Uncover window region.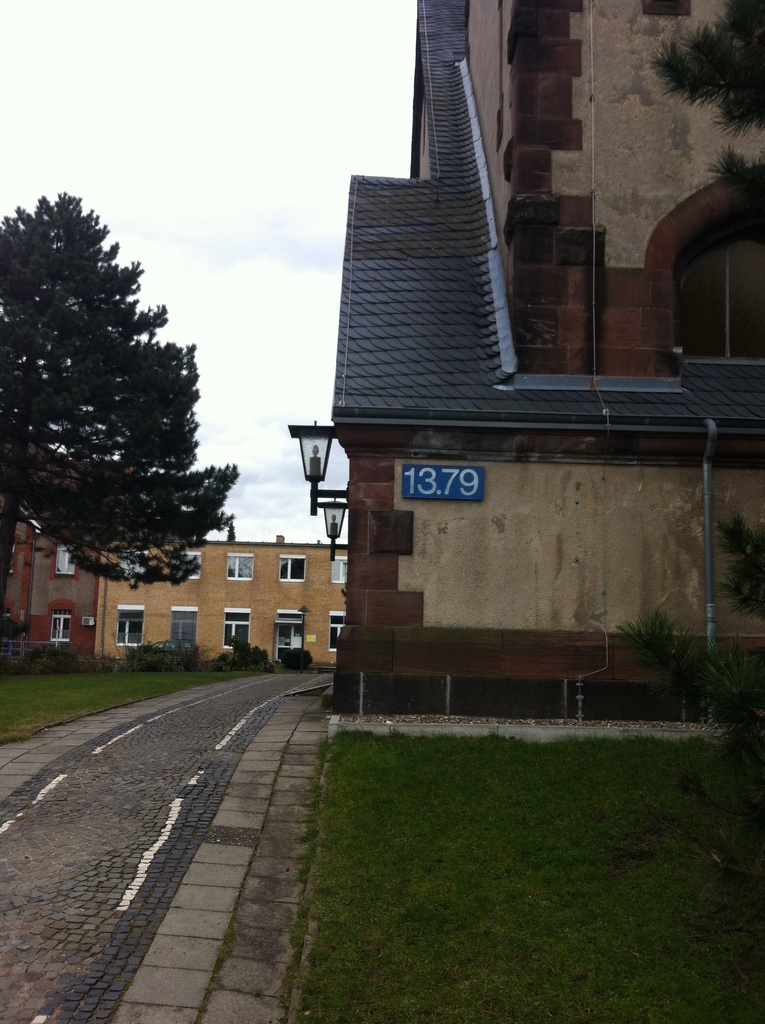
Uncovered: 163:601:202:655.
